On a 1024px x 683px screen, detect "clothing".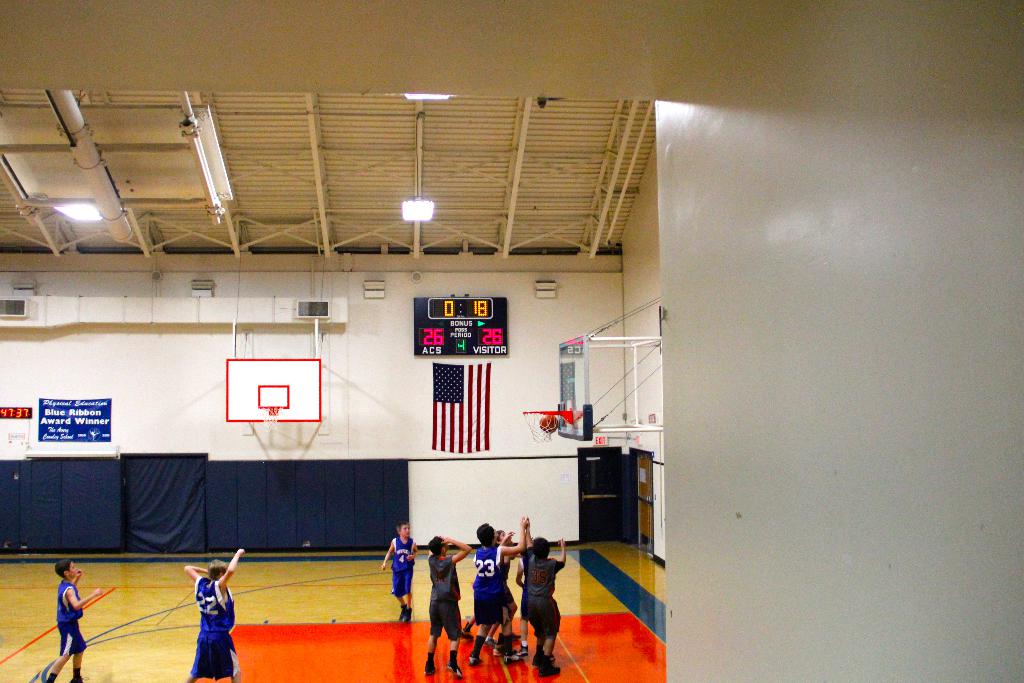
(500,554,515,611).
